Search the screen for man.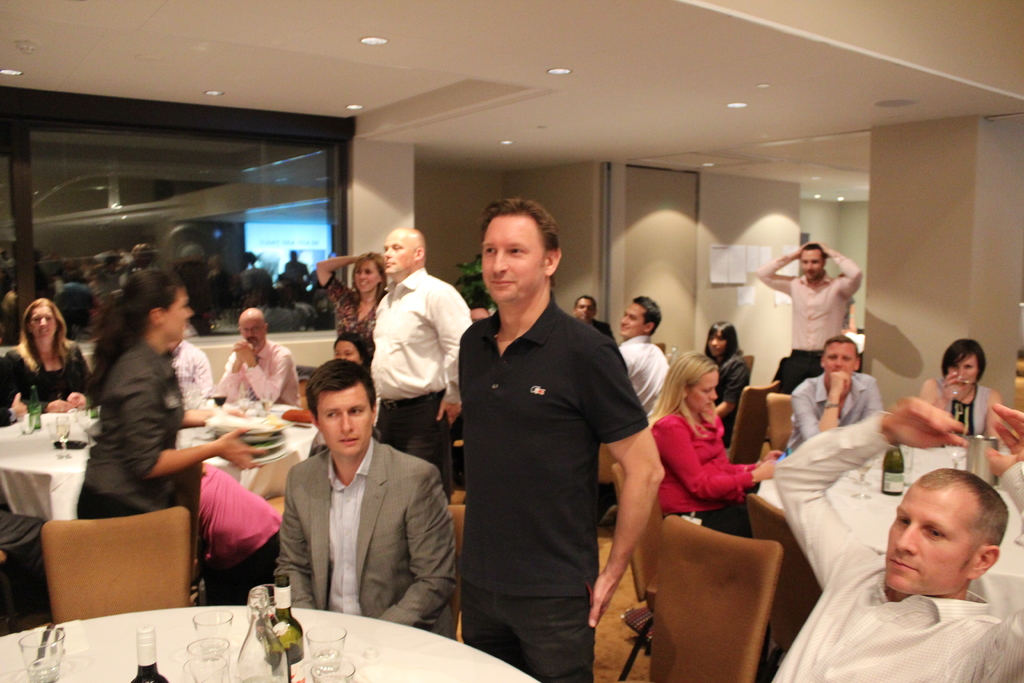
Found at <region>749, 238, 865, 394</region>.
